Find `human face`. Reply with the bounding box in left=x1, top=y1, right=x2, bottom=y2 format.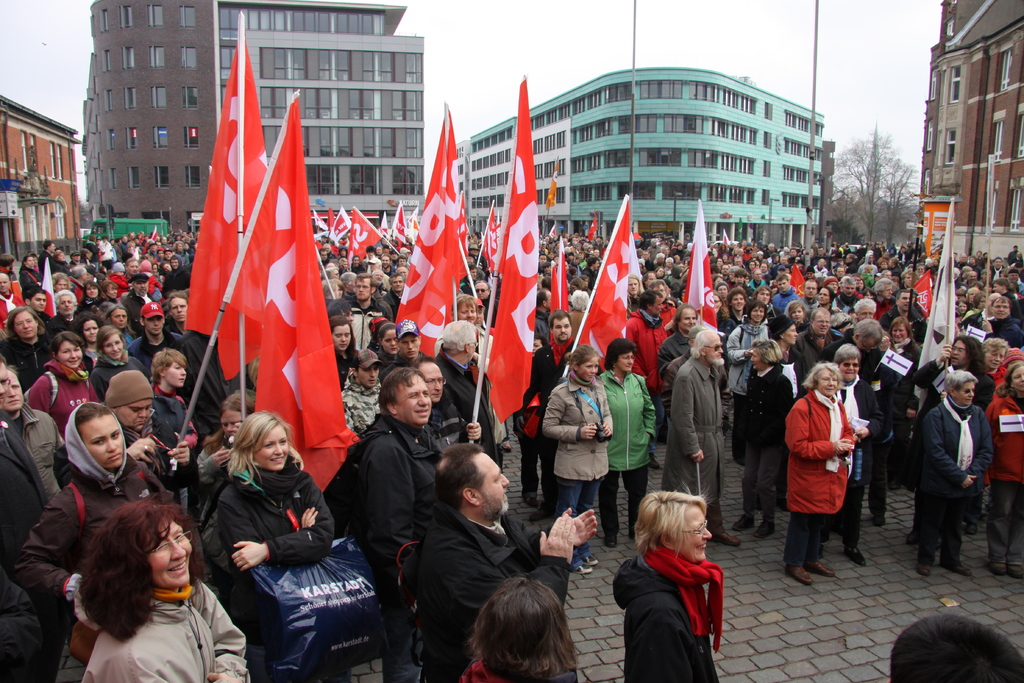
left=394, top=373, right=434, bottom=424.
